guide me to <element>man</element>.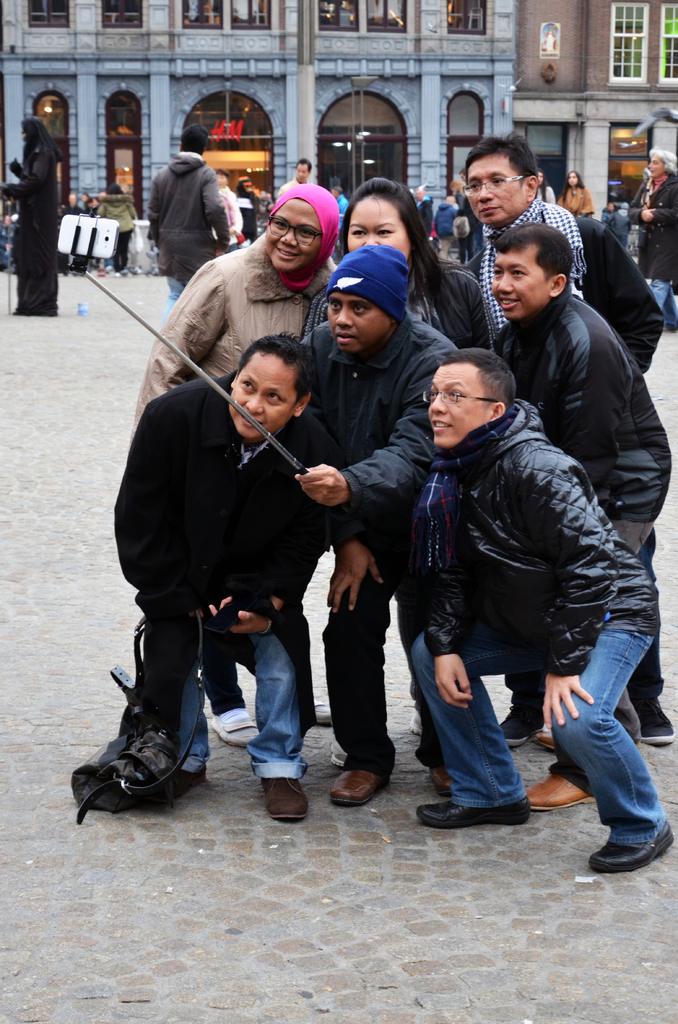
Guidance: 284:239:483:809.
